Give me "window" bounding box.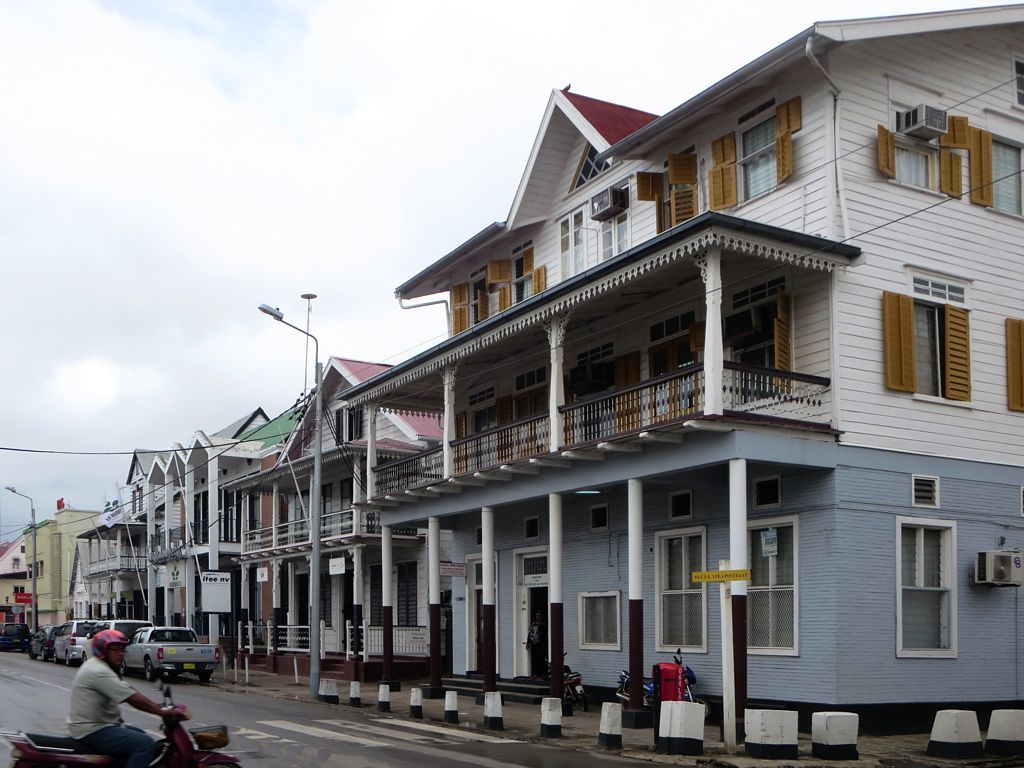
x1=70, y1=601, x2=84, y2=618.
